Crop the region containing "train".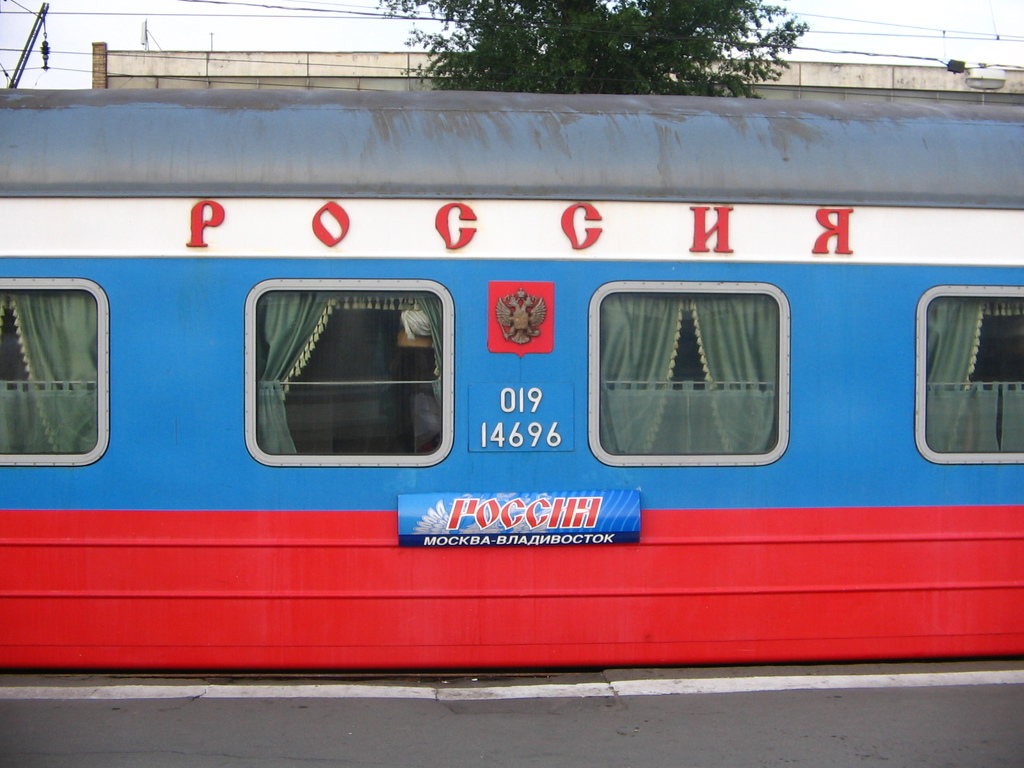
Crop region: x1=0, y1=86, x2=1023, y2=669.
